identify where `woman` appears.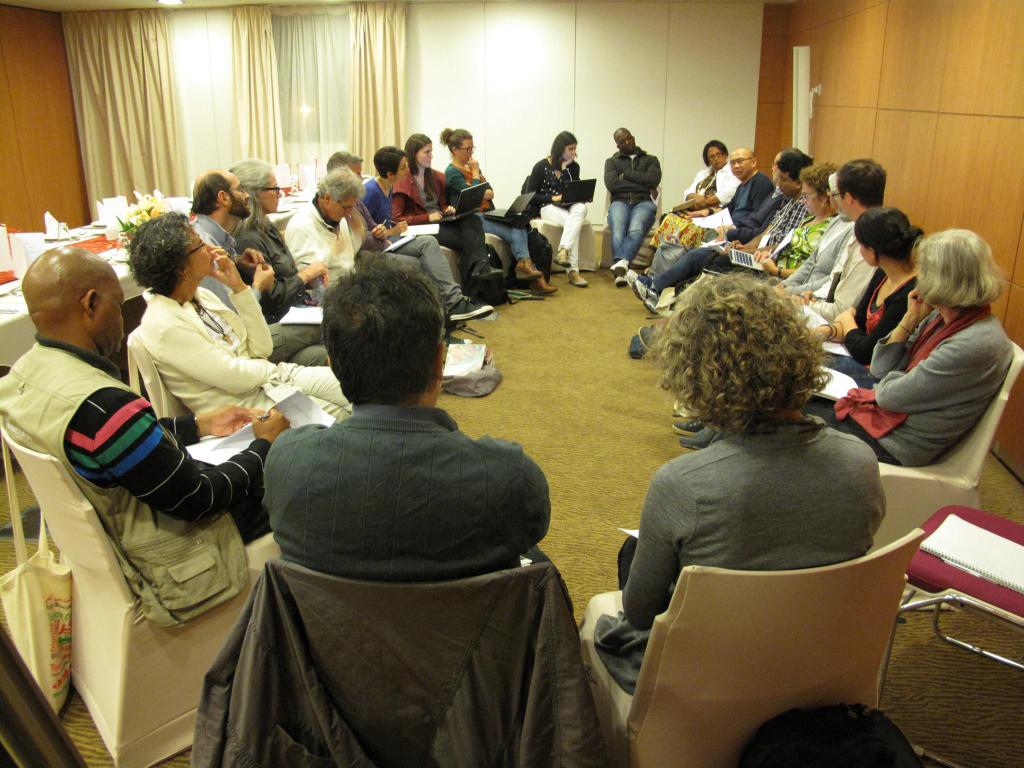
Appears at x1=391 y1=133 x2=508 y2=293.
